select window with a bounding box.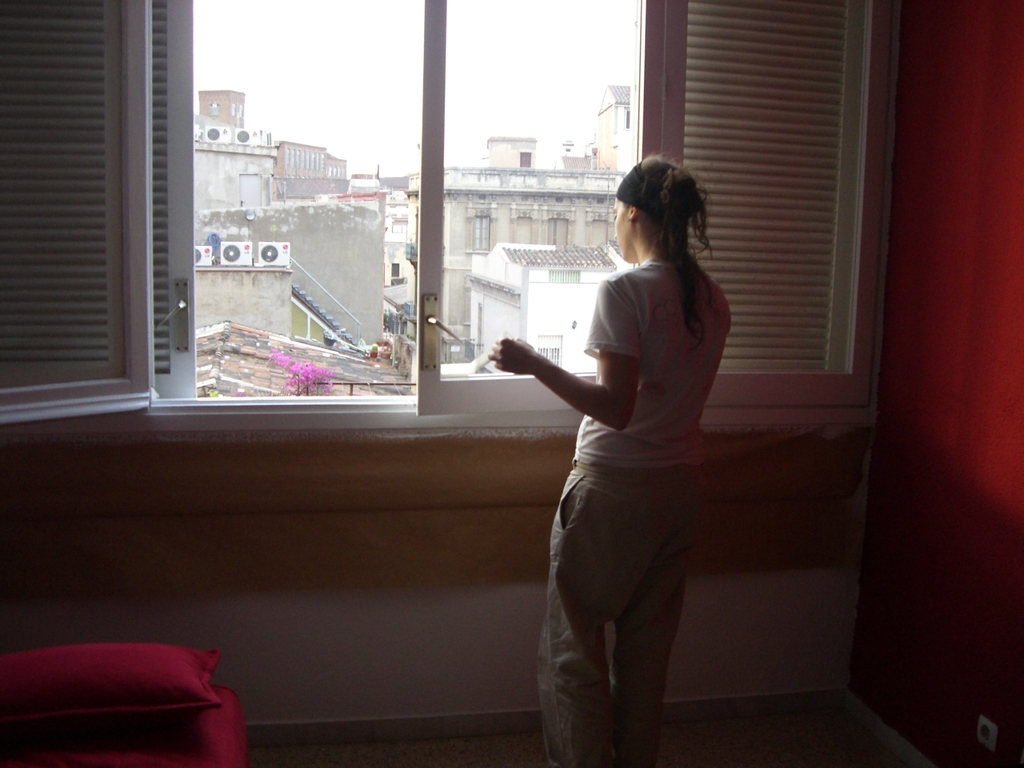
{"left": 547, "top": 271, "right": 583, "bottom": 282}.
